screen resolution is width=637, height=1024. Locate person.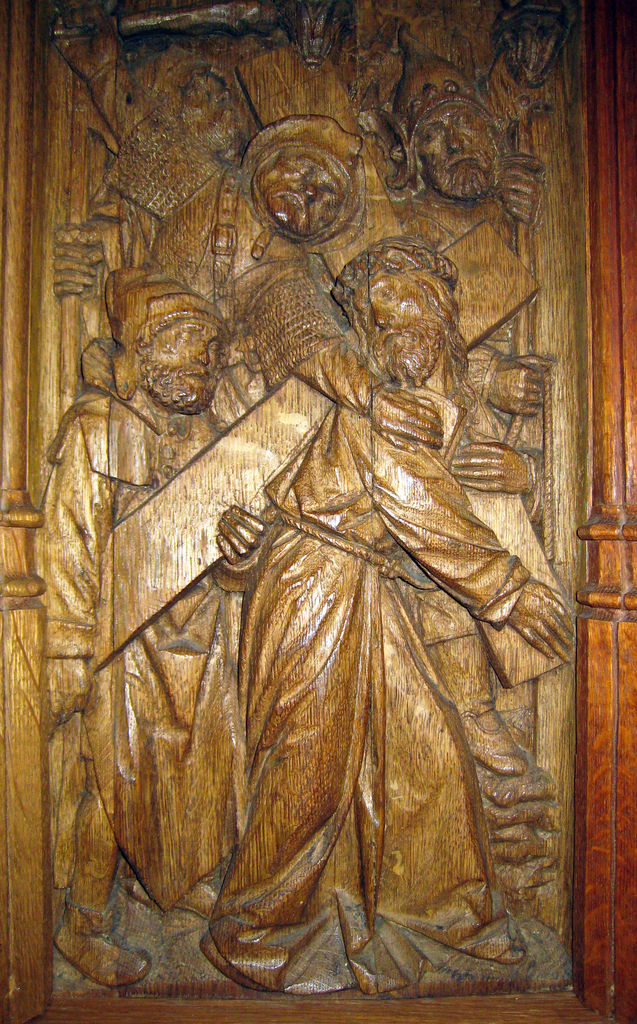
207 253 563 934.
